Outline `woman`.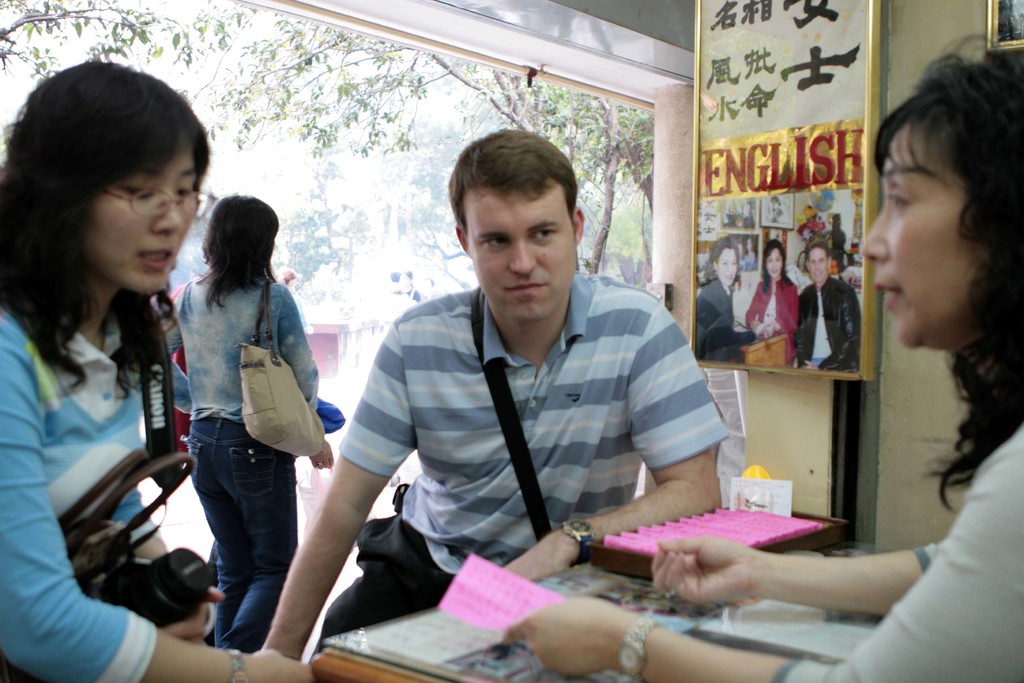
Outline: region(0, 55, 321, 682).
